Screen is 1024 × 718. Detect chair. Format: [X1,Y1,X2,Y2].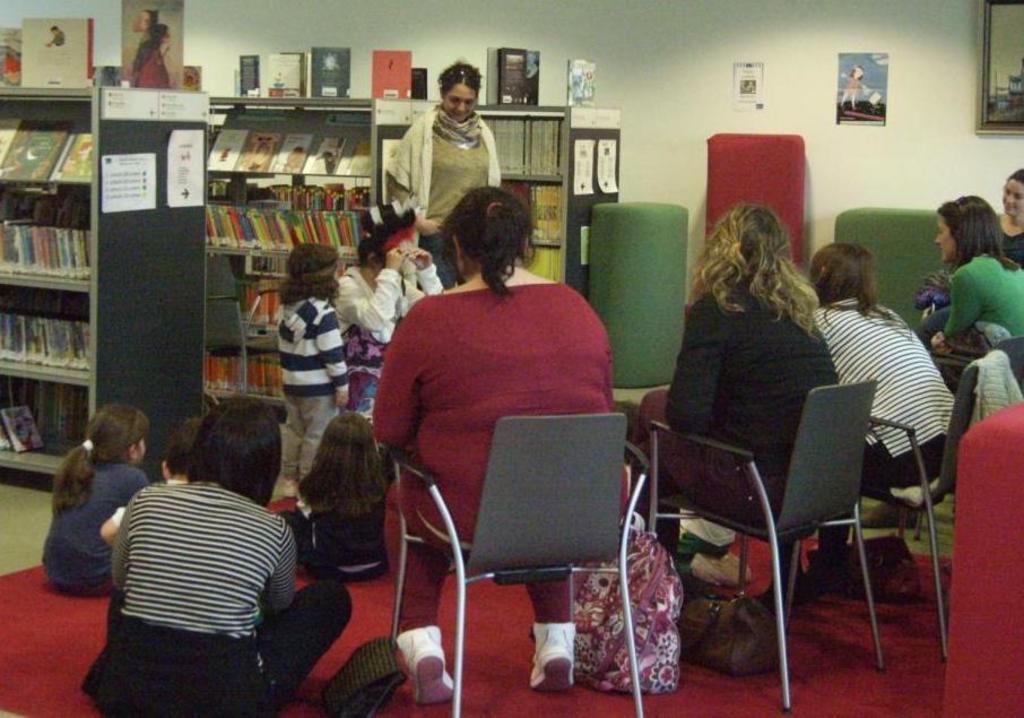
[641,378,886,712].
